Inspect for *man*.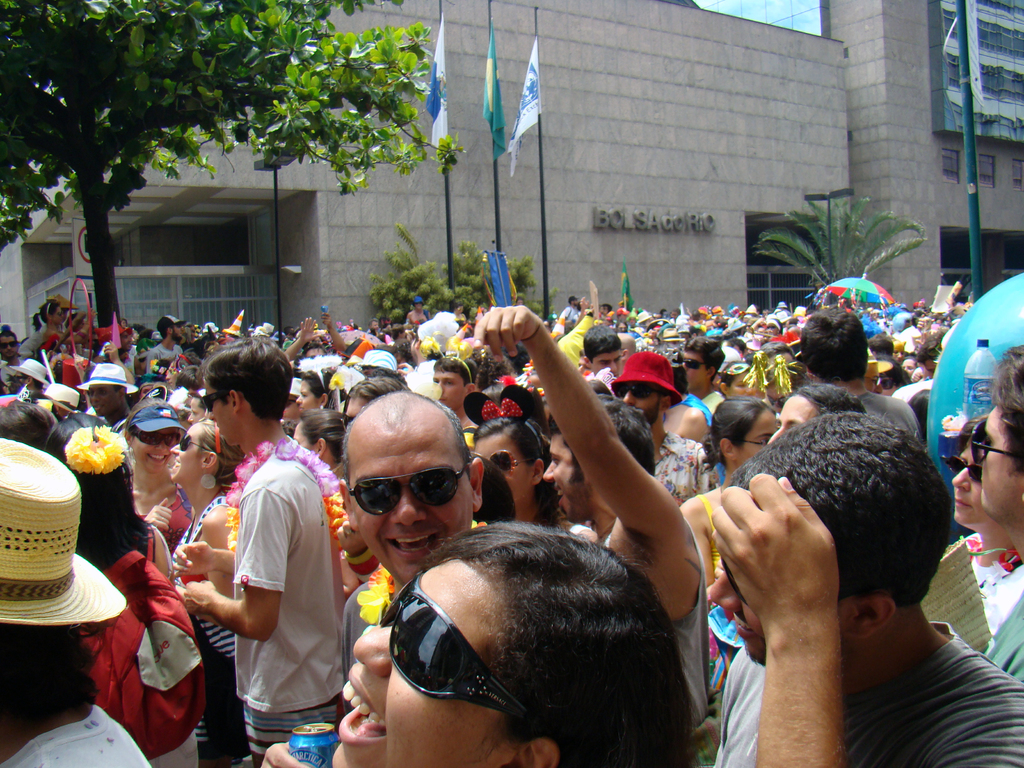
Inspection: bbox(204, 397, 359, 767).
